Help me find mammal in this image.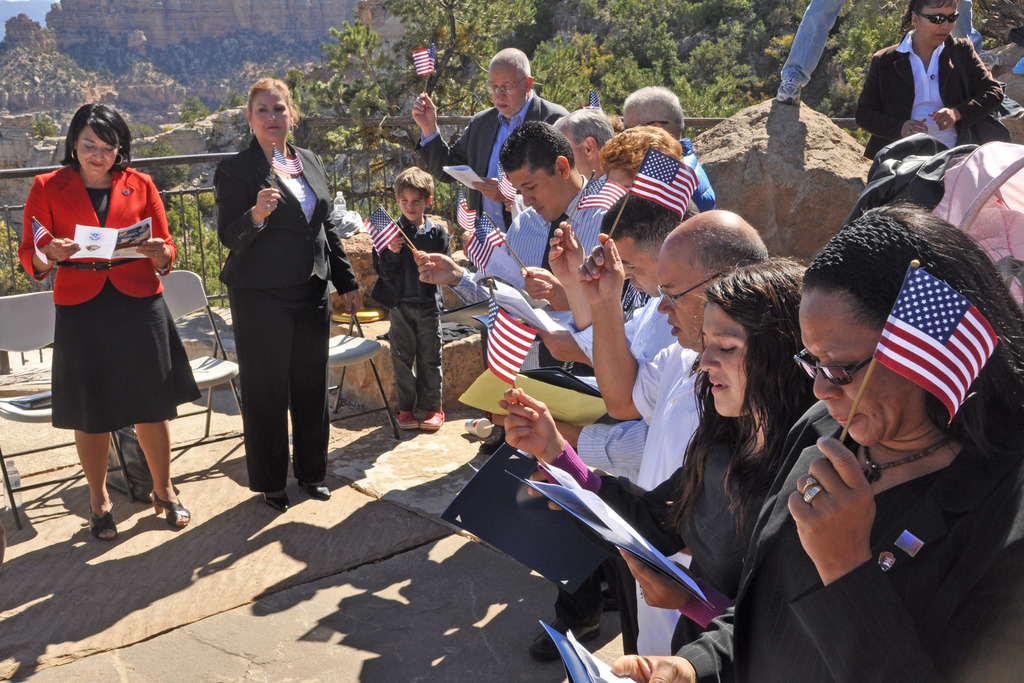
Found it: {"left": 19, "top": 101, "right": 188, "bottom": 539}.
